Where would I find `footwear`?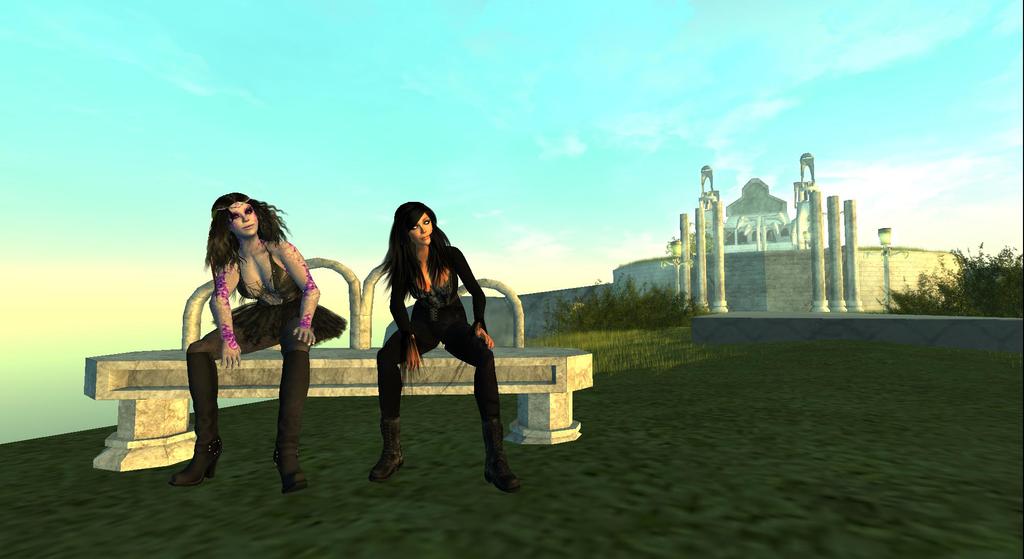
At (x1=489, y1=457, x2=520, y2=491).
